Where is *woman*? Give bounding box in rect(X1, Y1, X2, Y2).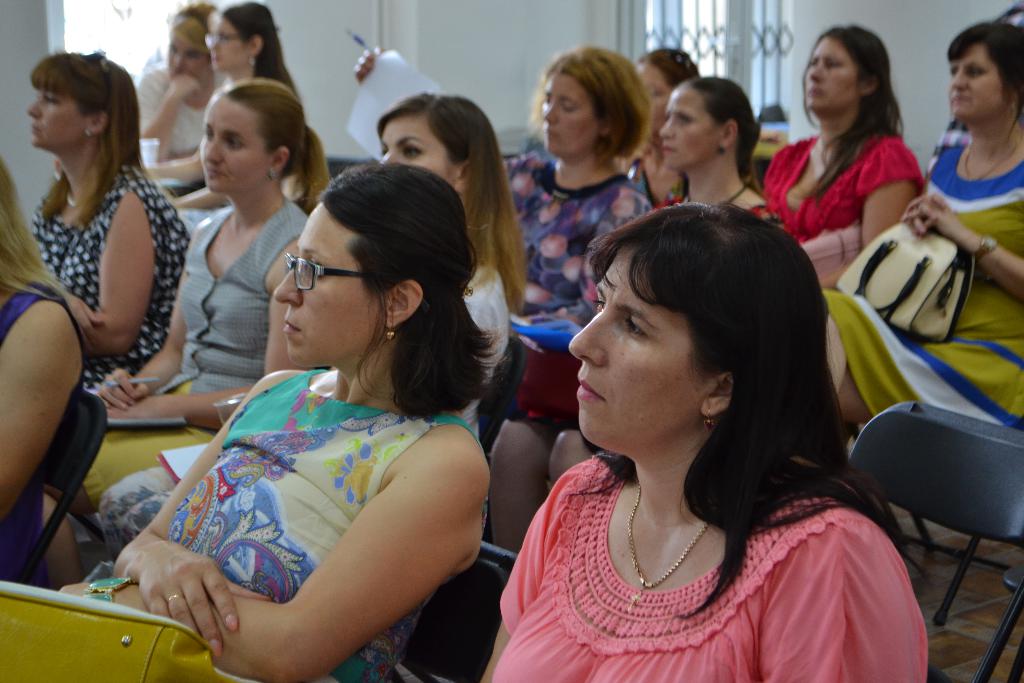
rect(54, 160, 486, 682).
